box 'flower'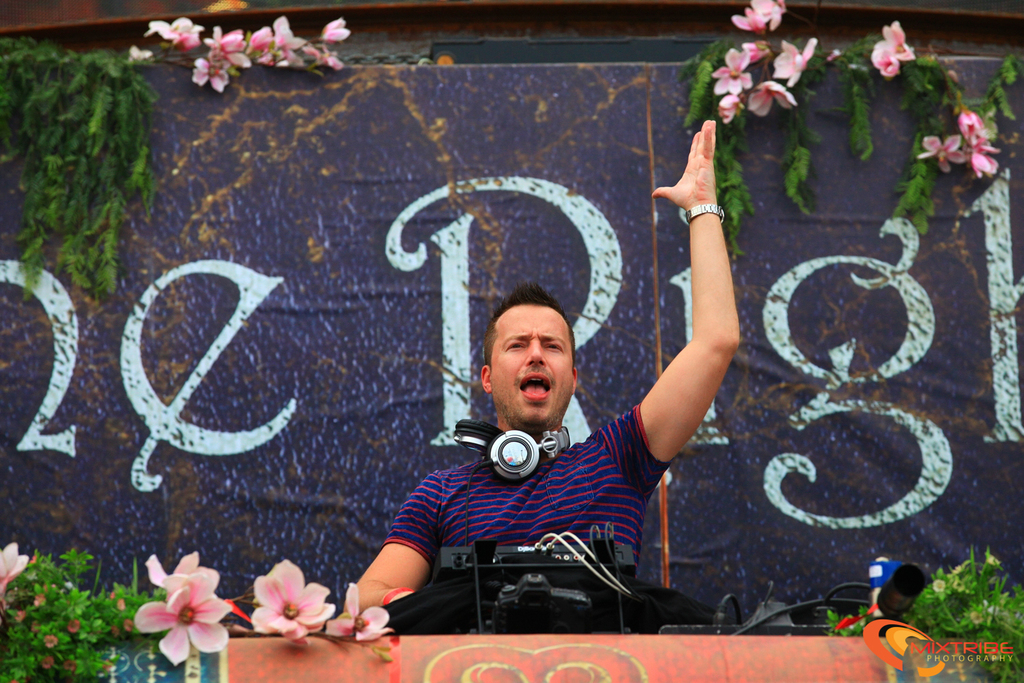
box=[0, 542, 38, 594]
